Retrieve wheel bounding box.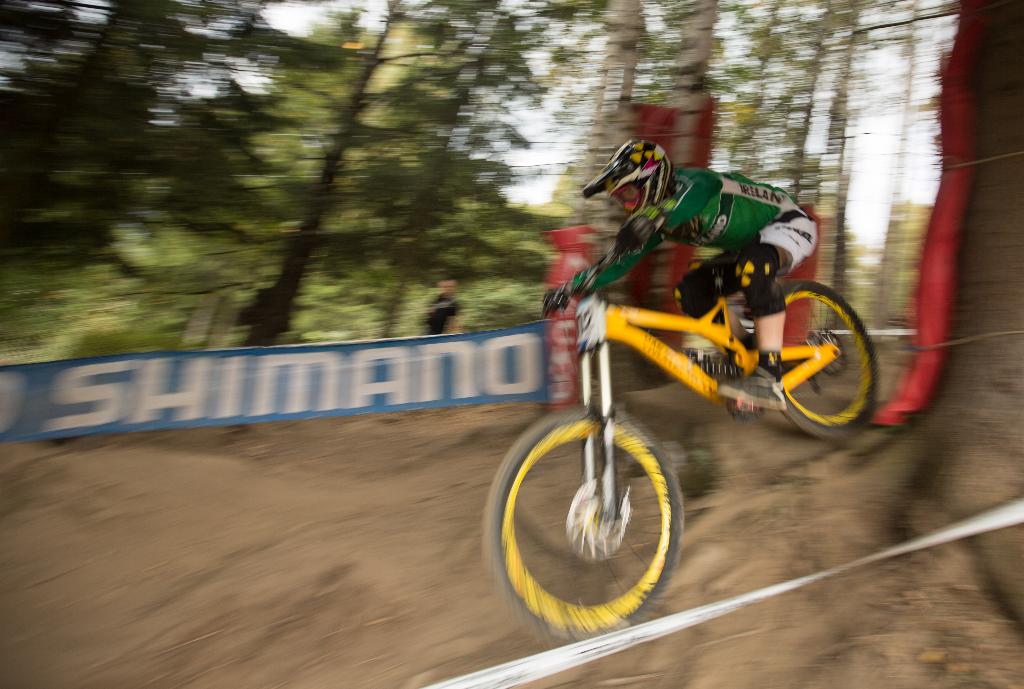
Bounding box: bbox=[481, 391, 682, 640].
